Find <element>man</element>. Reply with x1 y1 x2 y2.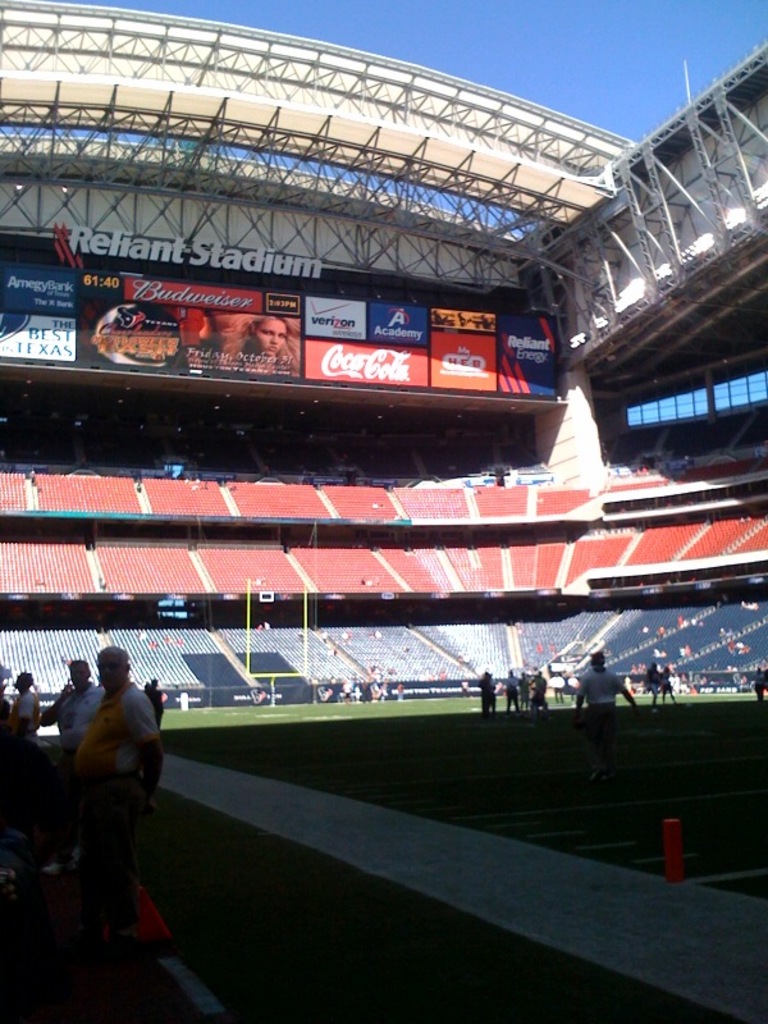
36 654 119 829.
